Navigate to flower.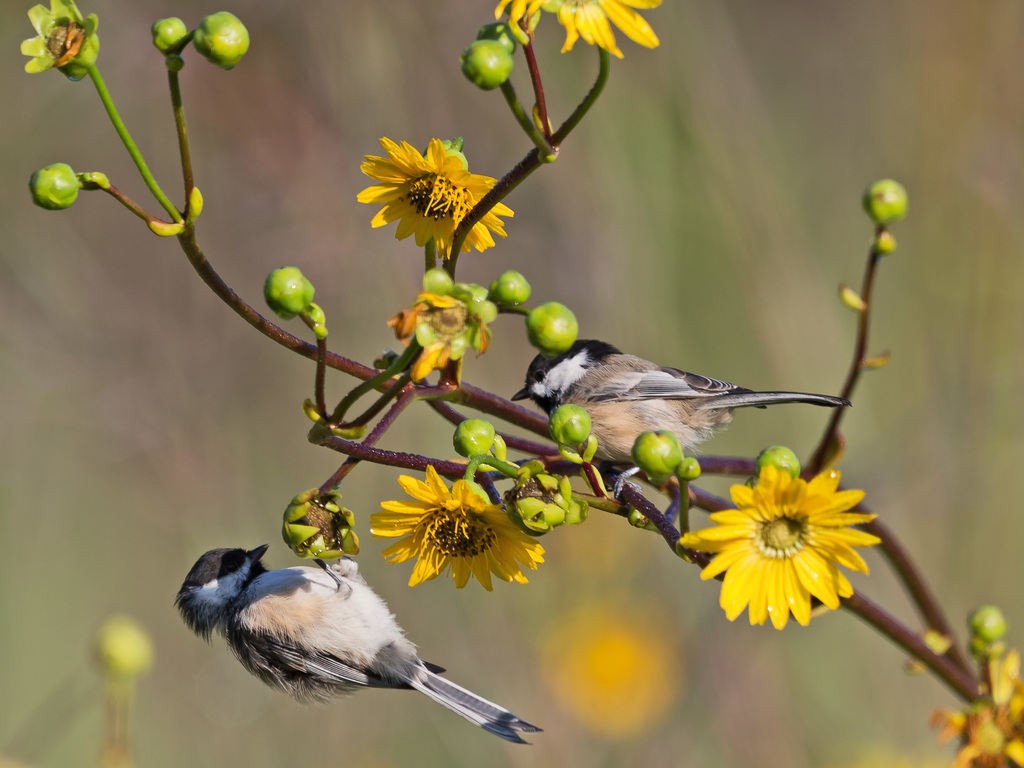
Navigation target: 355, 133, 512, 261.
